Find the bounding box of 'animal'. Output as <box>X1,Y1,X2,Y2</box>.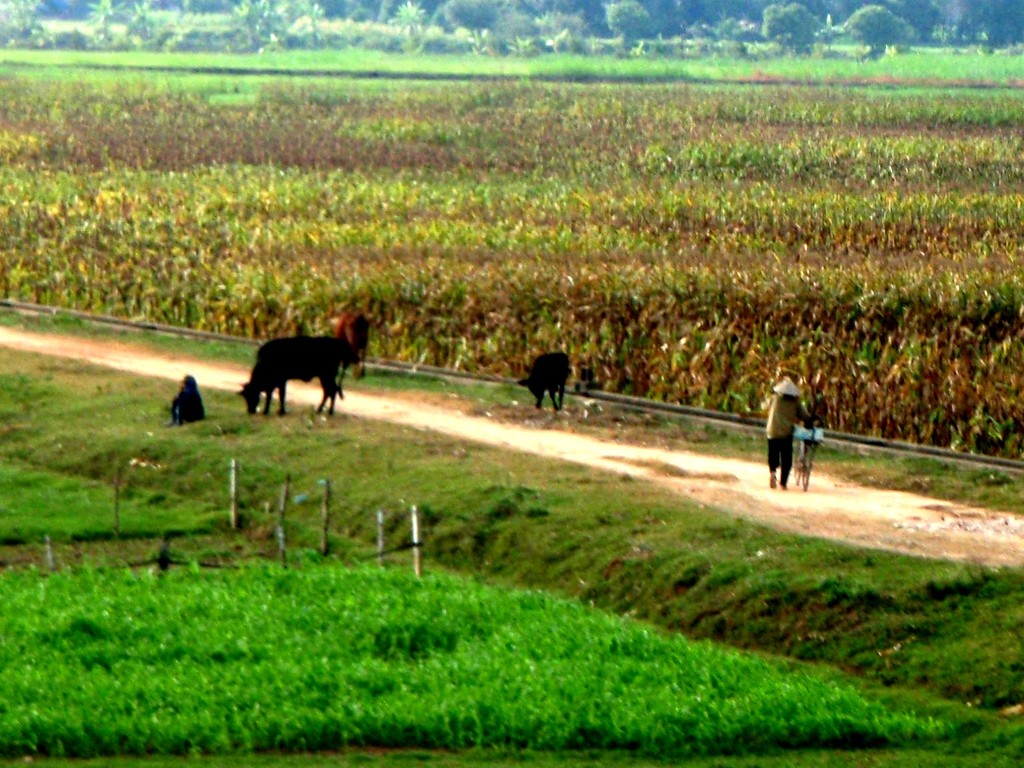
<box>229,327,354,420</box>.
